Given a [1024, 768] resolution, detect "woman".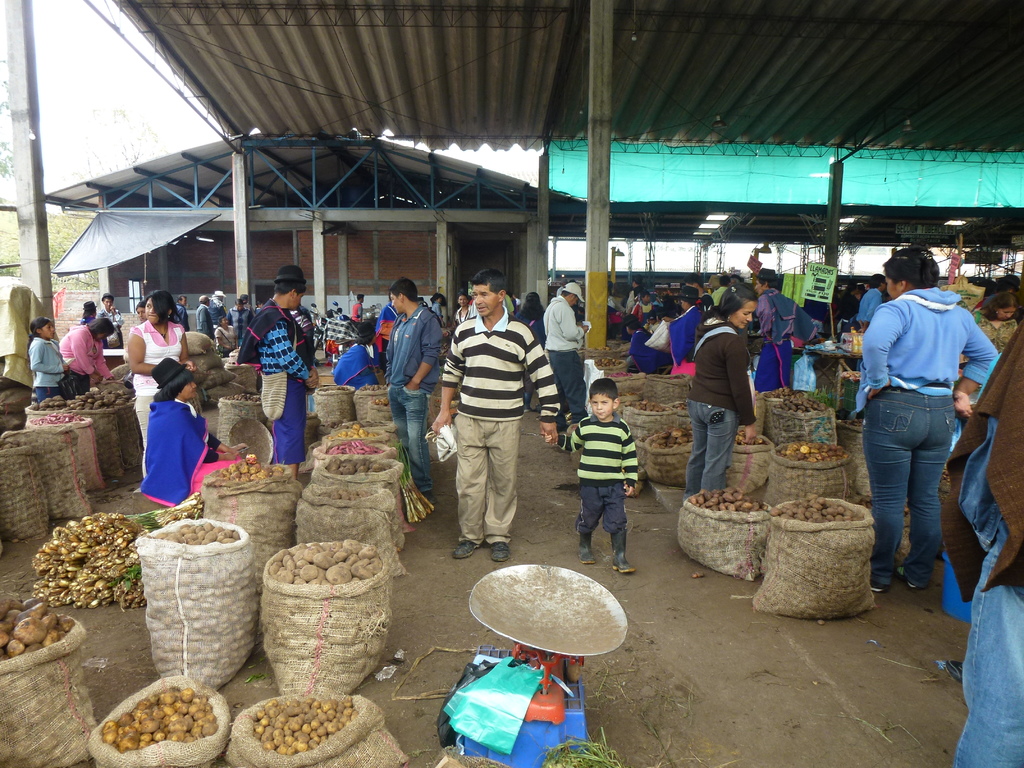
666/286/702/375.
